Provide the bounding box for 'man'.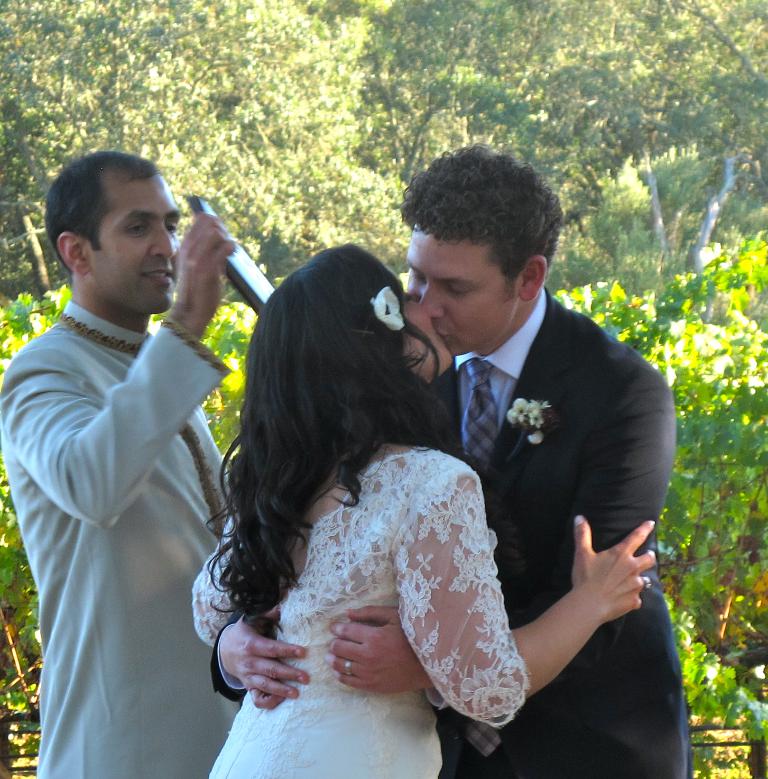
[12,135,251,765].
